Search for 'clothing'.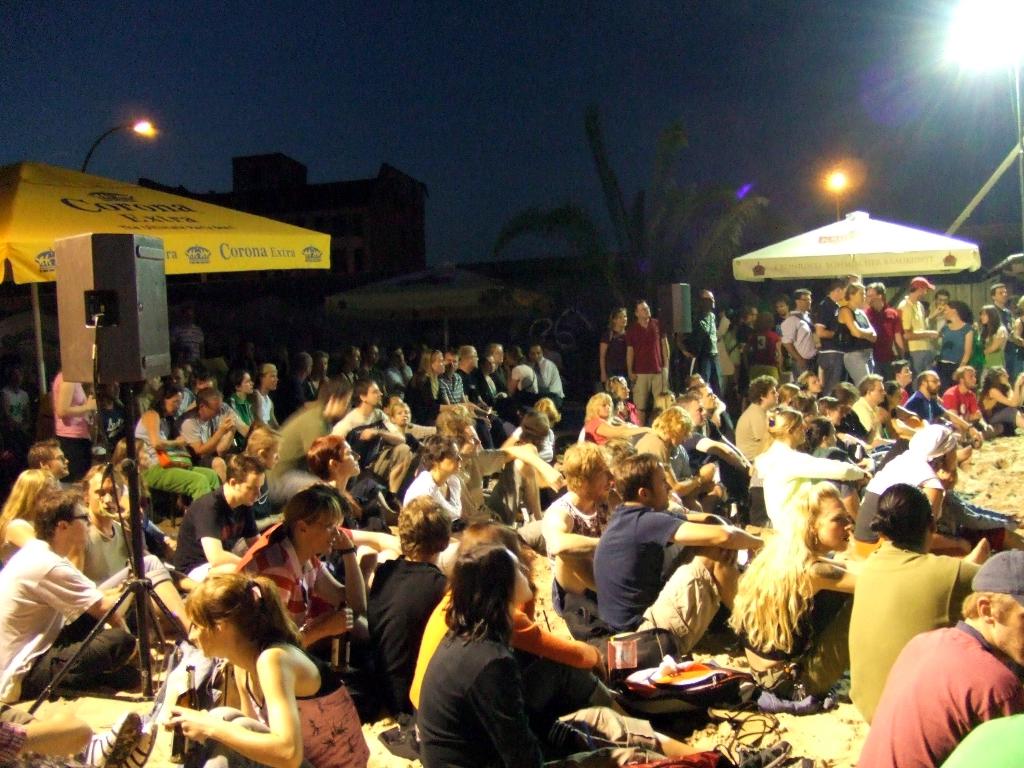
Found at 590/499/722/656.
